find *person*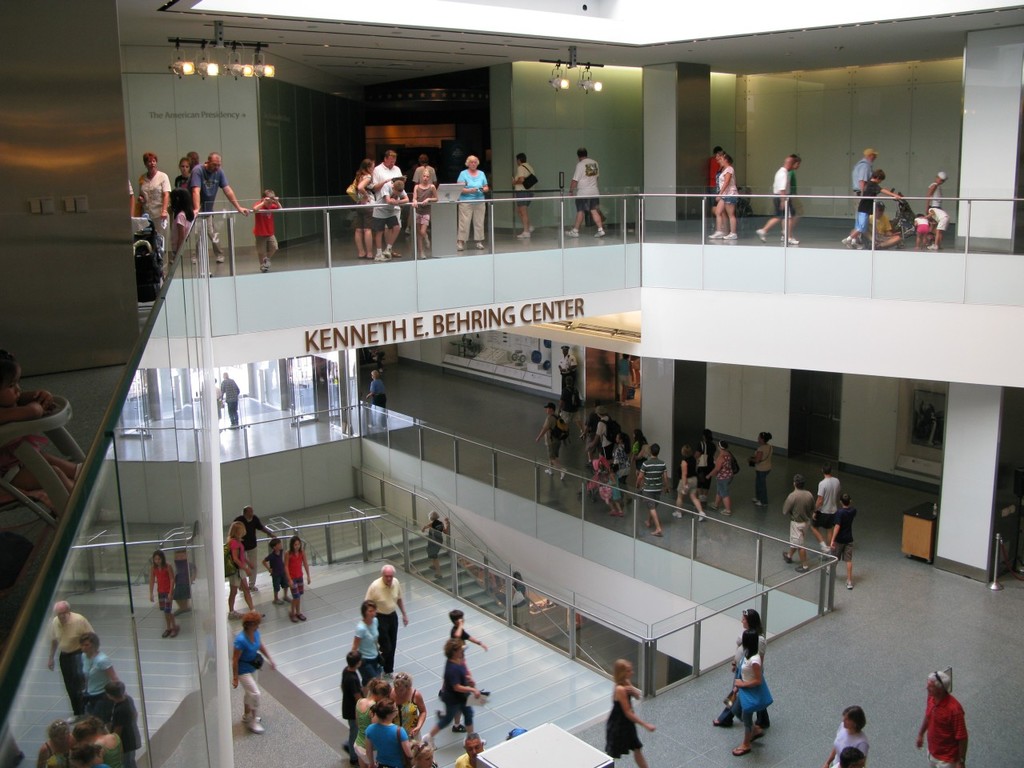
select_region(183, 150, 203, 170)
